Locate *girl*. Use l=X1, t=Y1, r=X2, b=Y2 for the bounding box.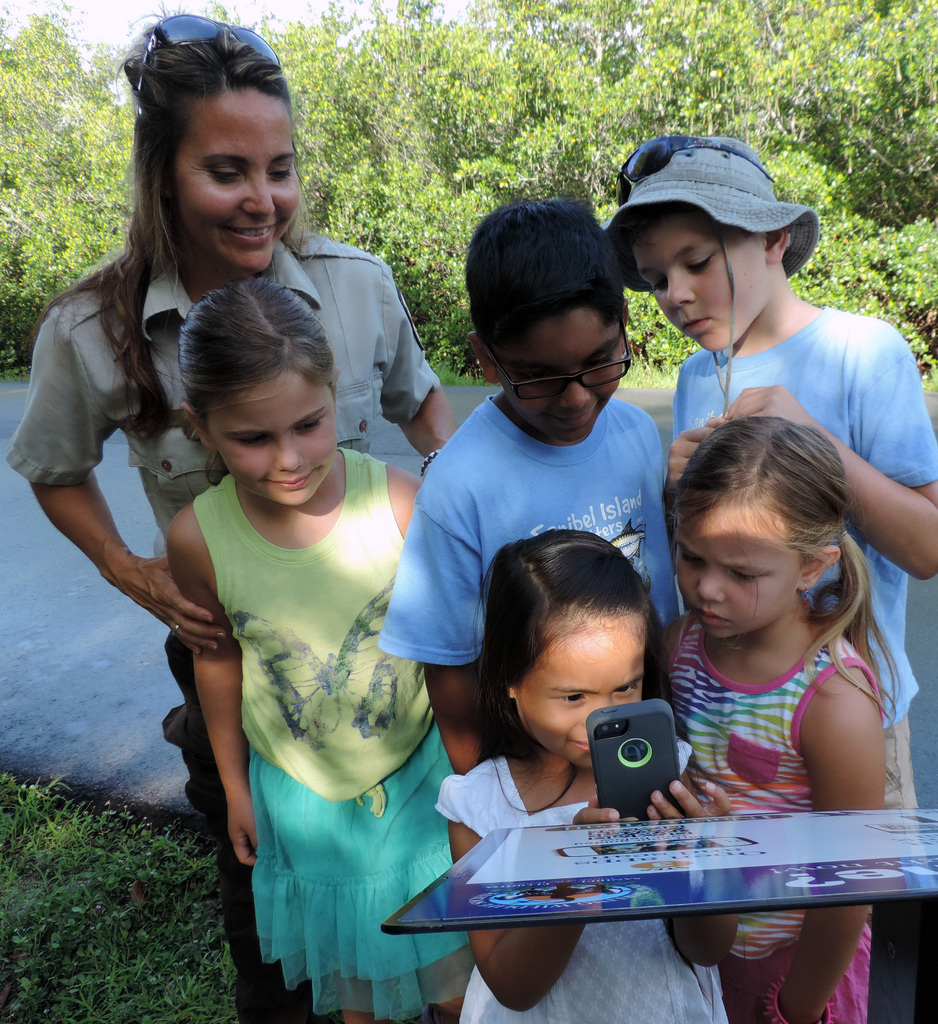
l=162, t=271, r=423, b=1023.
